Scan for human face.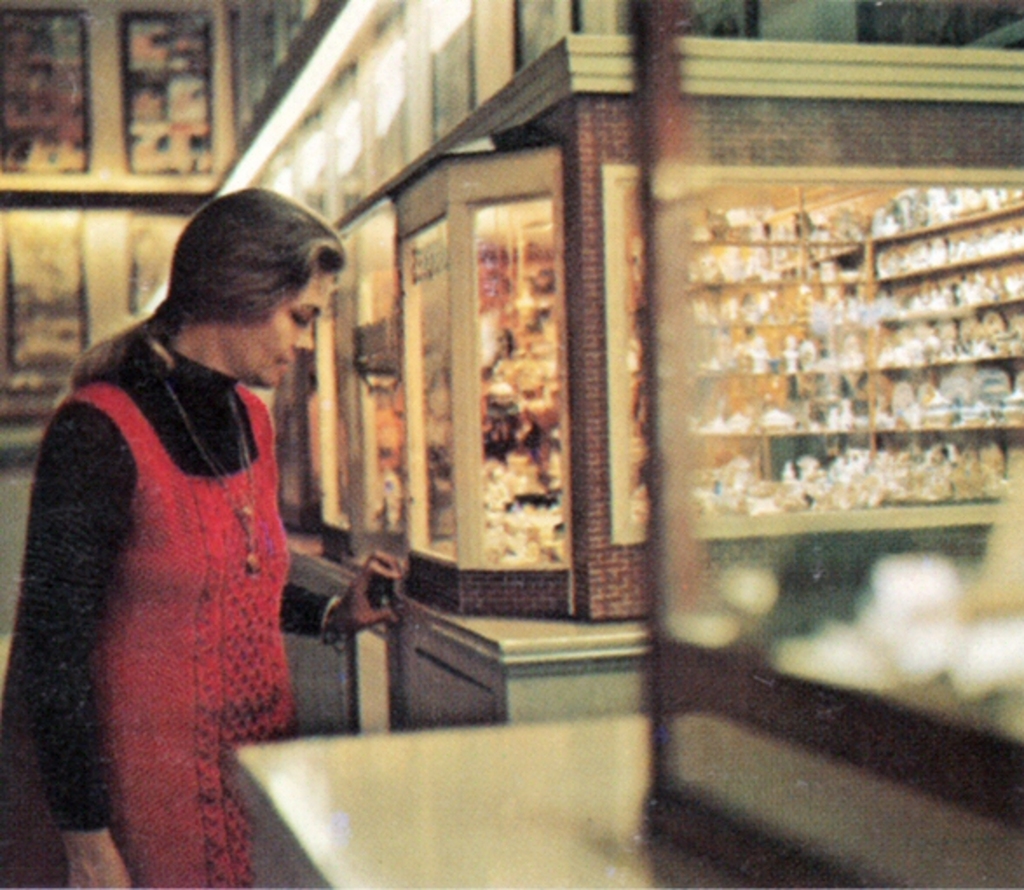
Scan result: <bbox>215, 253, 326, 394</bbox>.
